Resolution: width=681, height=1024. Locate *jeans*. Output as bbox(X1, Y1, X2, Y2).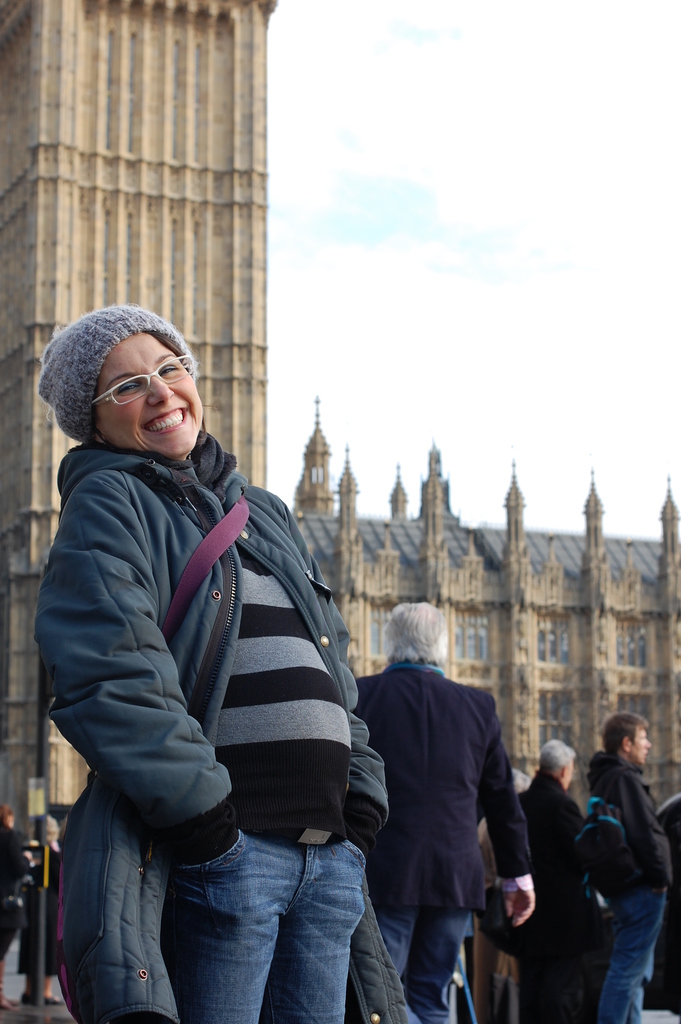
bbox(591, 877, 673, 1023).
